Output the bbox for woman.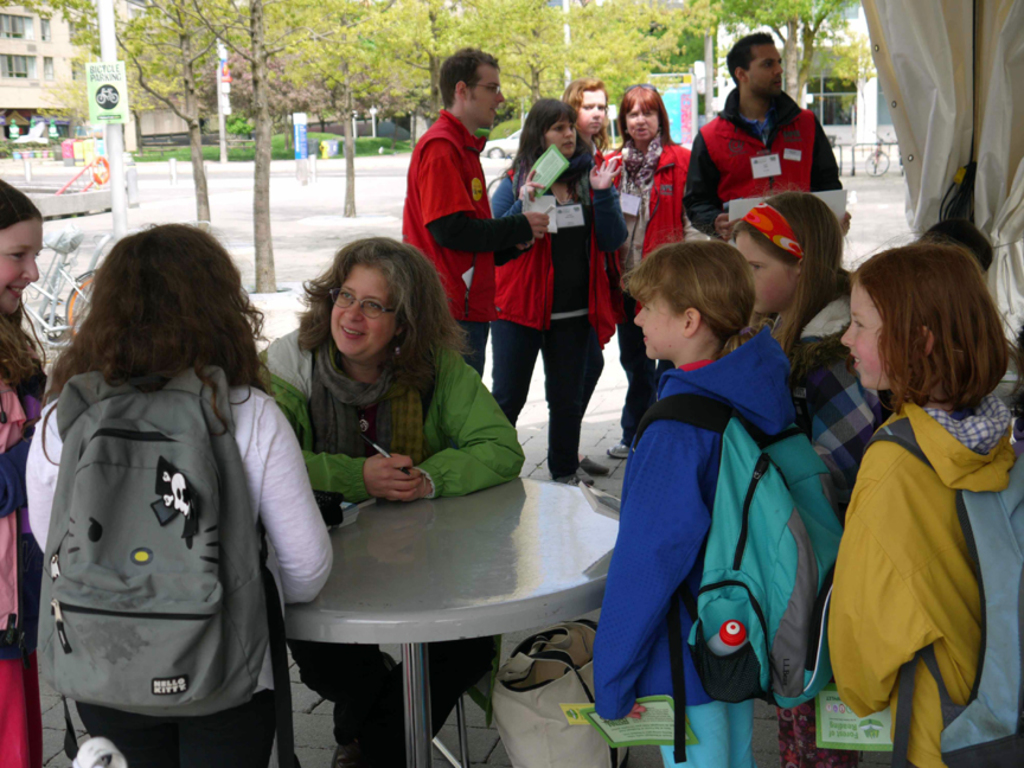
0/180/95/621.
